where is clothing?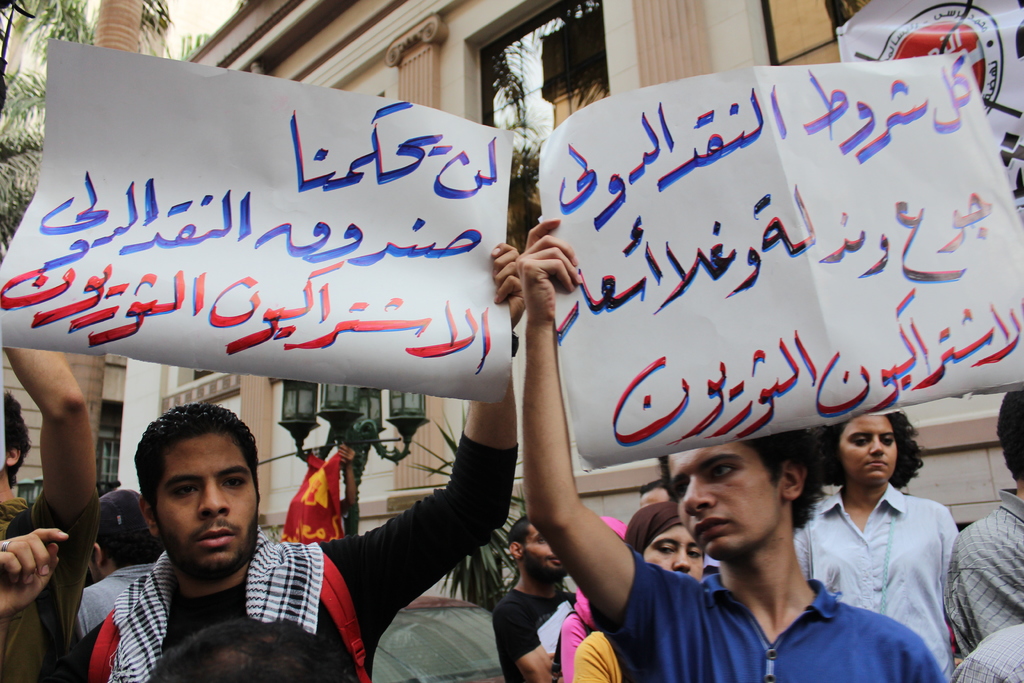
(794,489,960,682).
